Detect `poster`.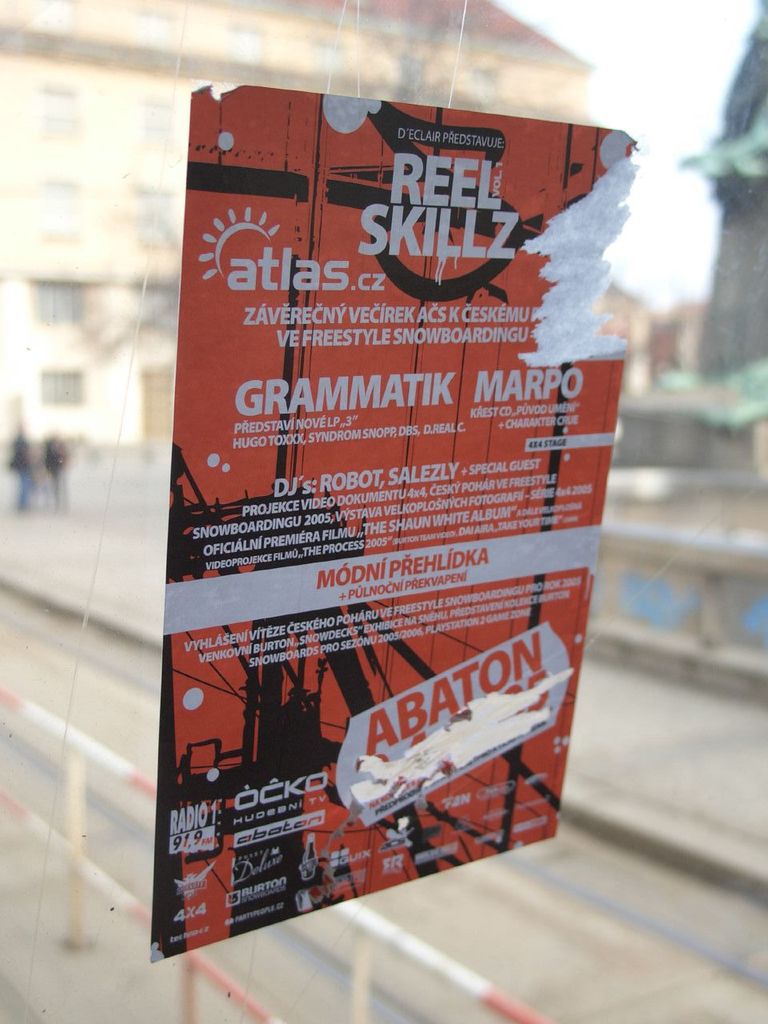
Detected at l=144, t=70, r=635, b=957.
